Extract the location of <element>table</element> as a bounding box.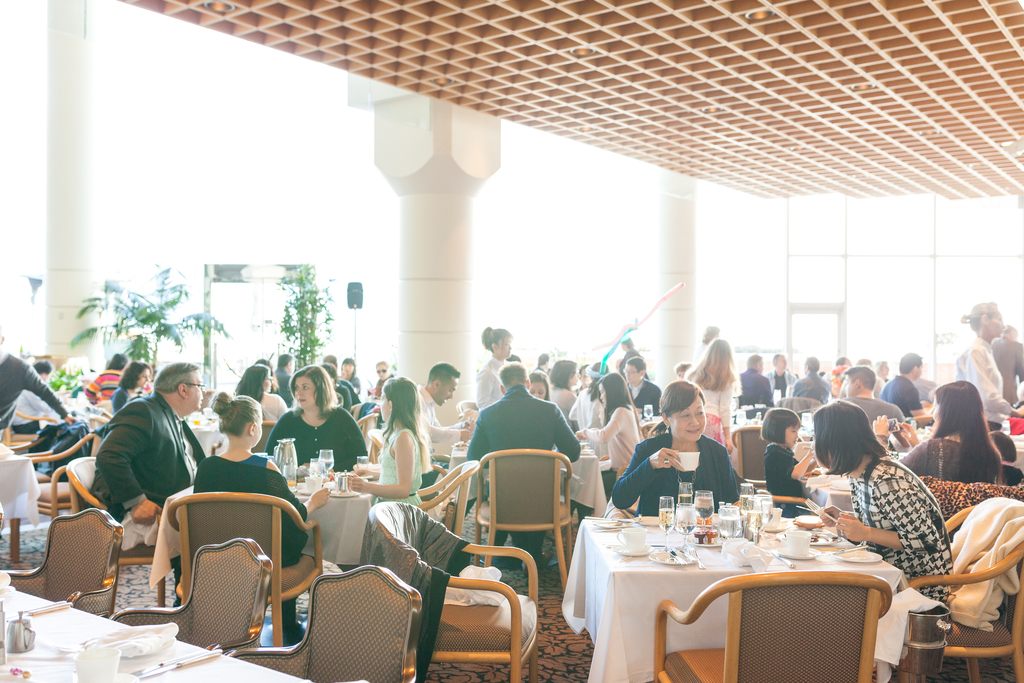
[1,586,304,682].
